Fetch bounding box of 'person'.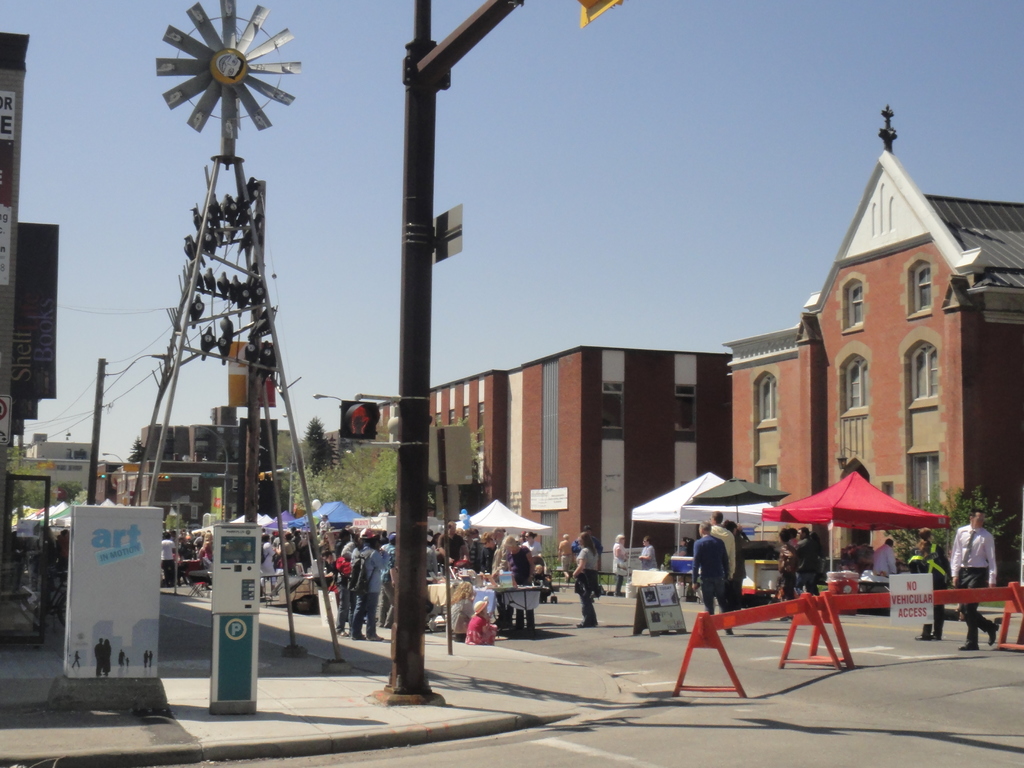
Bbox: 709:507:741:572.
